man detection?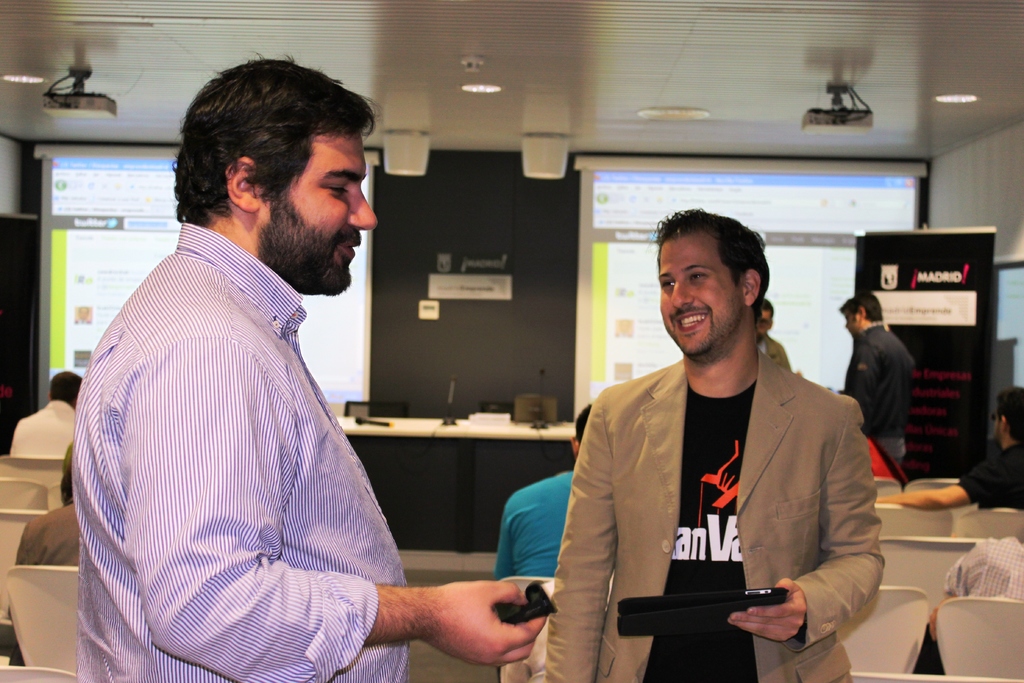
detection(875, 387, 1022, 509)
